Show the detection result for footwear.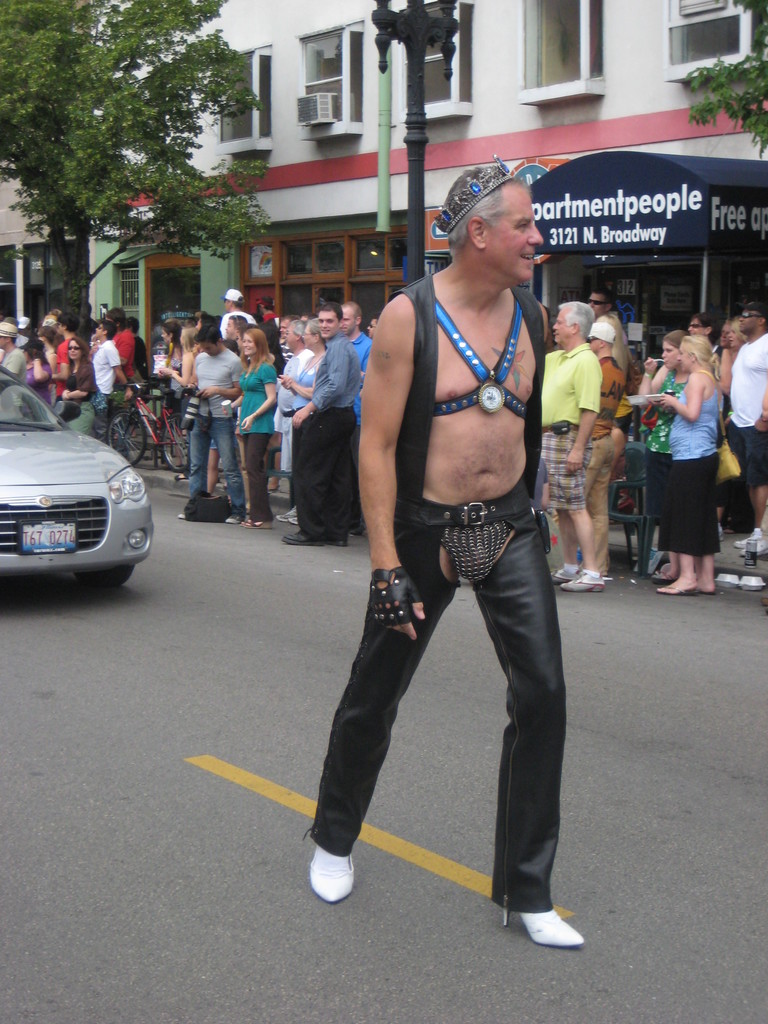
bbox(244, 521, 274, 529).
